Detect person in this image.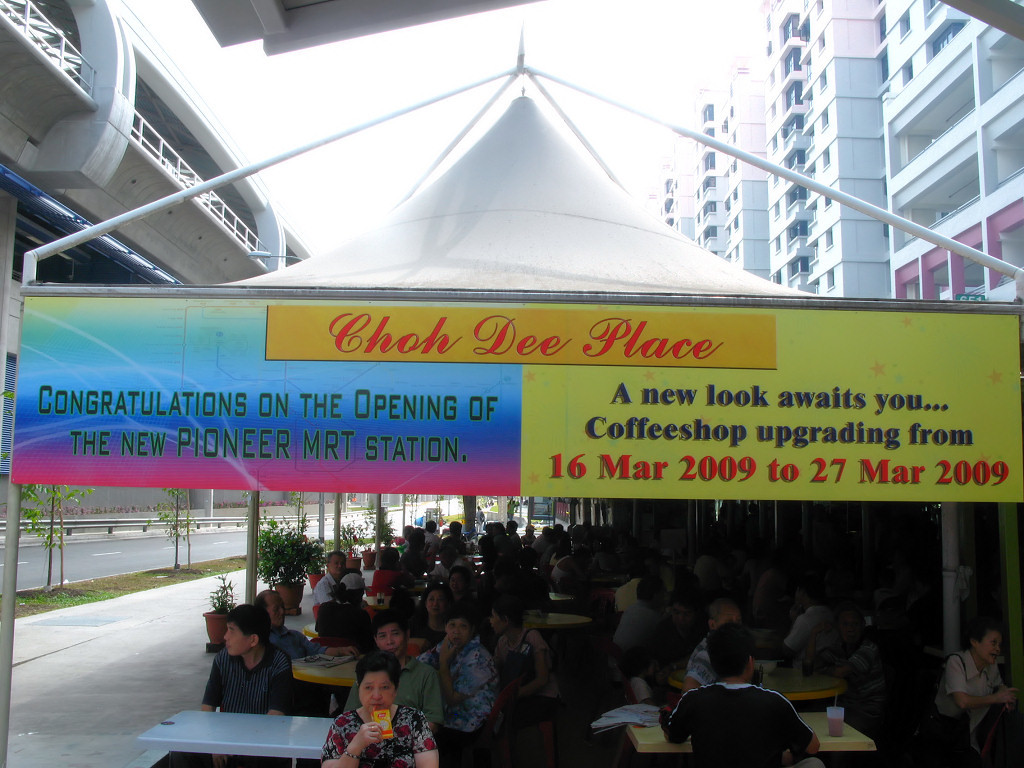
Detection: 255 587 349 715.
